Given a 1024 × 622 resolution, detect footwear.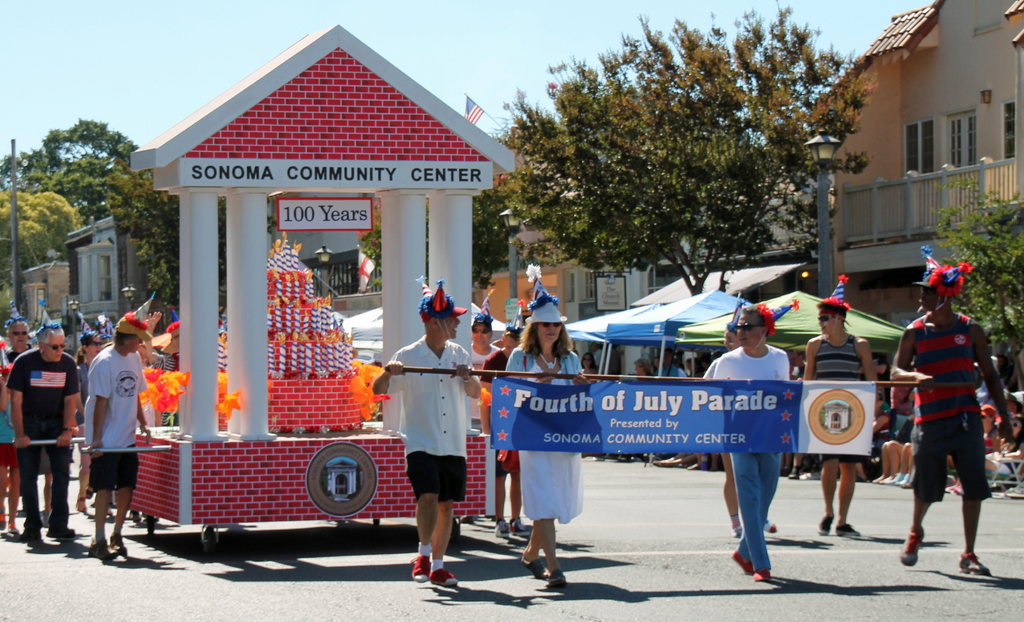
(x1=86, y1=539, x2=116, y2=558).
